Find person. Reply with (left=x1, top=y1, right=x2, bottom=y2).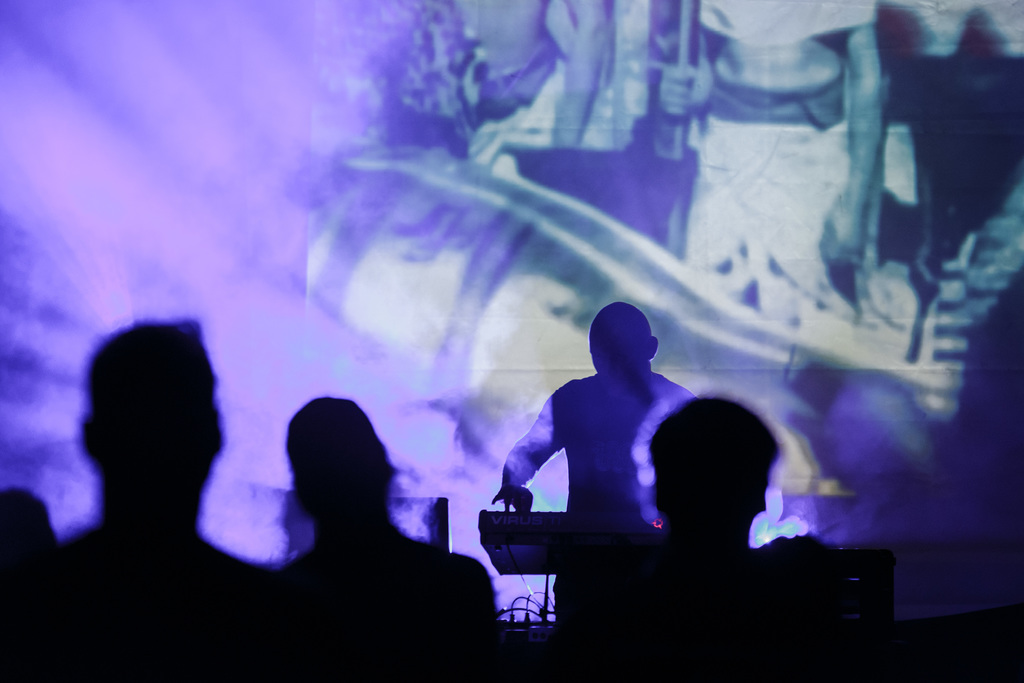
(left=493, top=303, right=696, bottom=618).
